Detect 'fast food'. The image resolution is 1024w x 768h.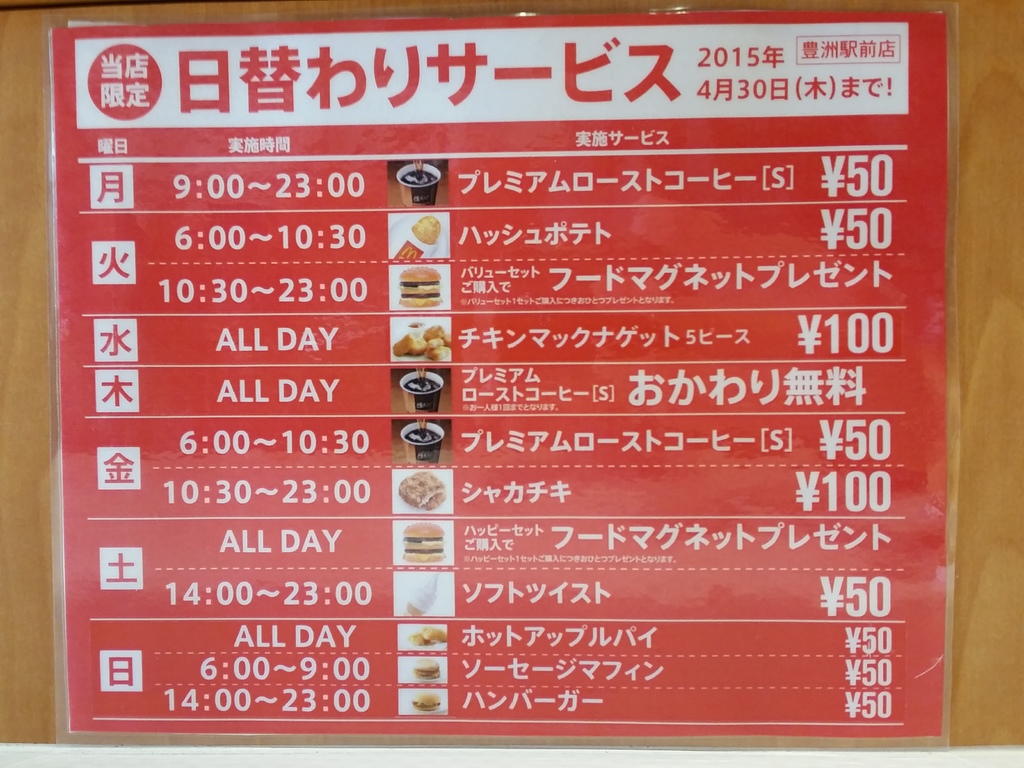
(409,695,444,714).
